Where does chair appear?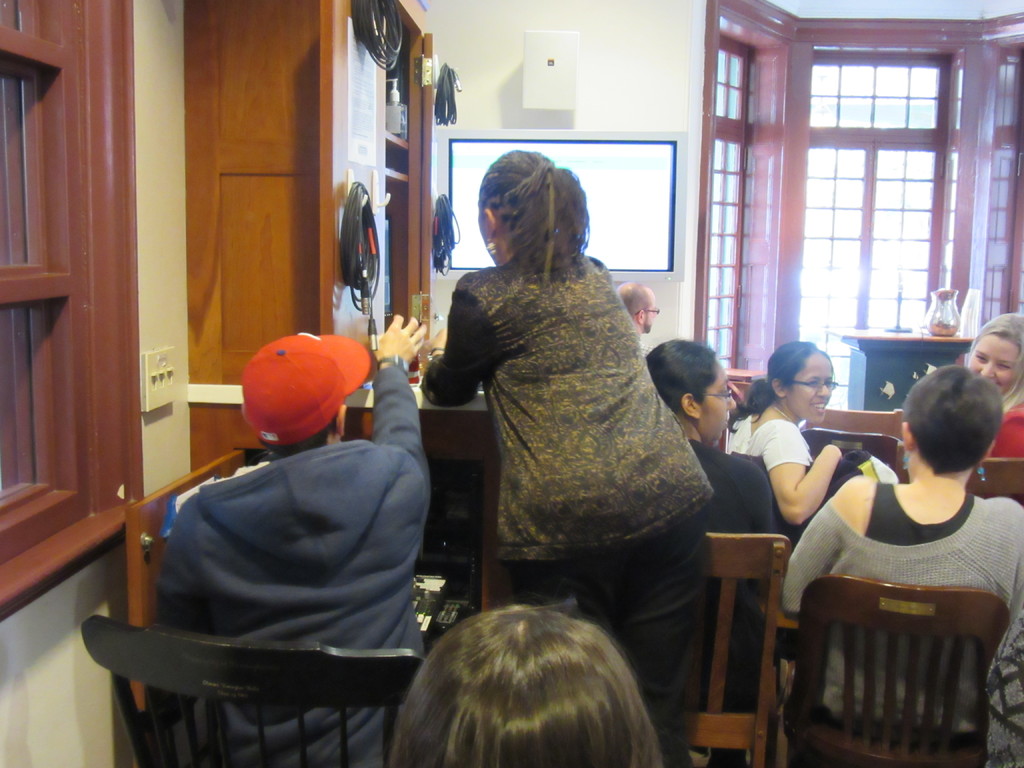
Appears at [75, 612, 429, 767].
